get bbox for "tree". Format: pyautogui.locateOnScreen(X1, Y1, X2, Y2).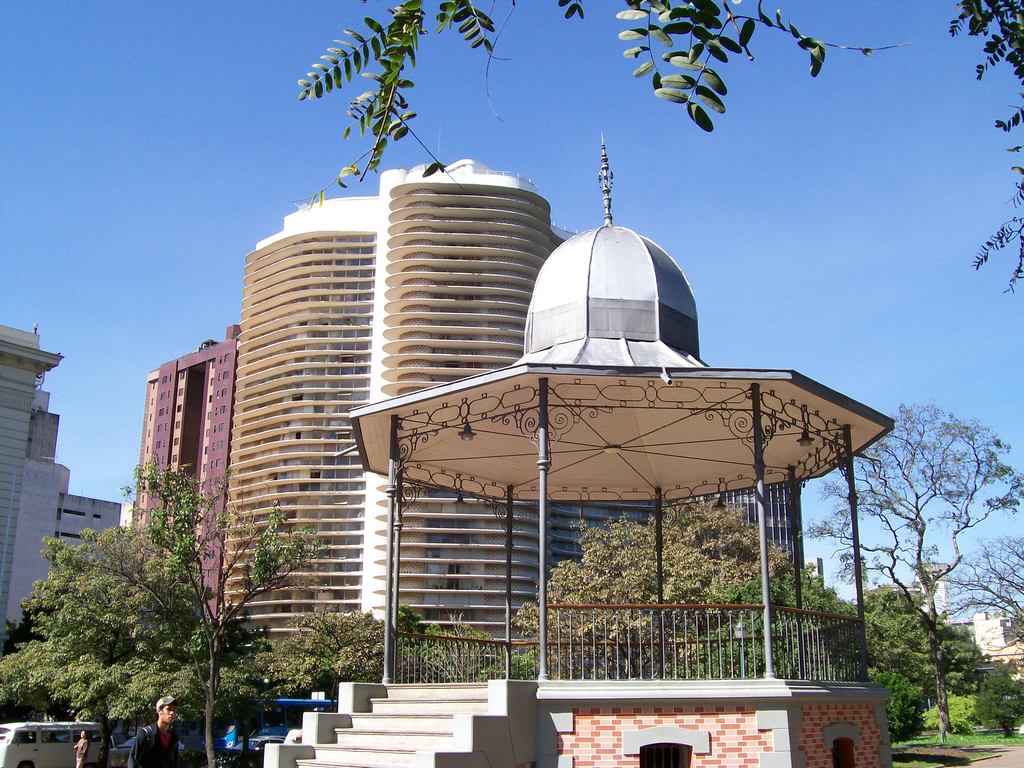
pyautogui.locateOnScreen(288, 0, 1023, 294).
